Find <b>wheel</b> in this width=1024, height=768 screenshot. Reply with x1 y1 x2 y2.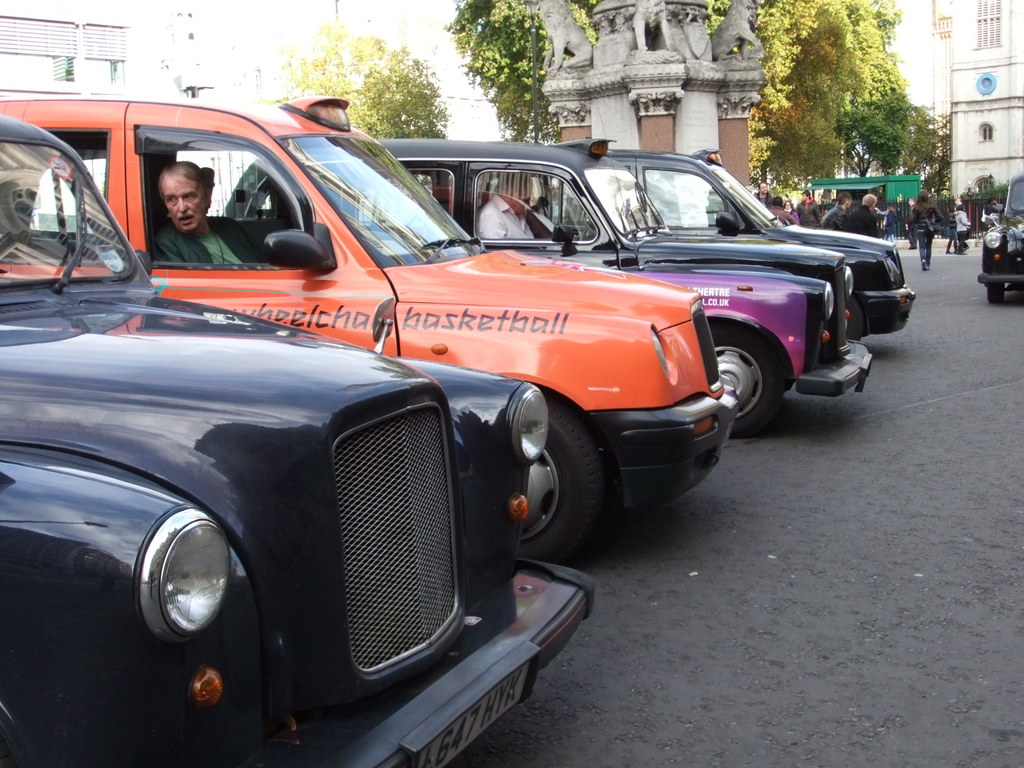
984 275 1007 312.
